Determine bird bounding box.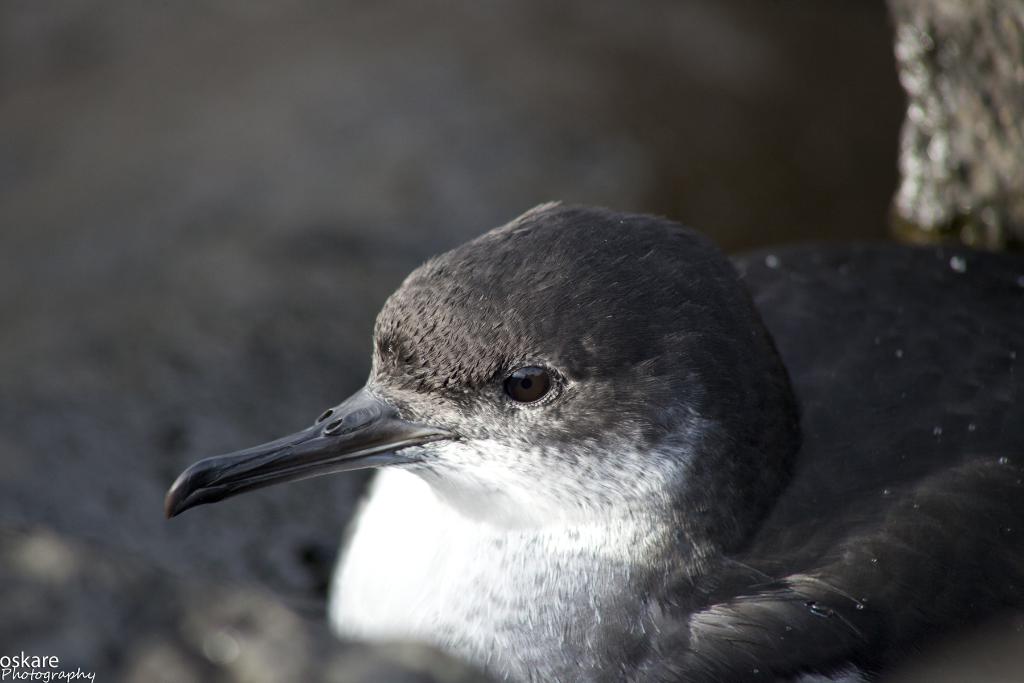
Determined: Rect(133, 195, 968, 662).
